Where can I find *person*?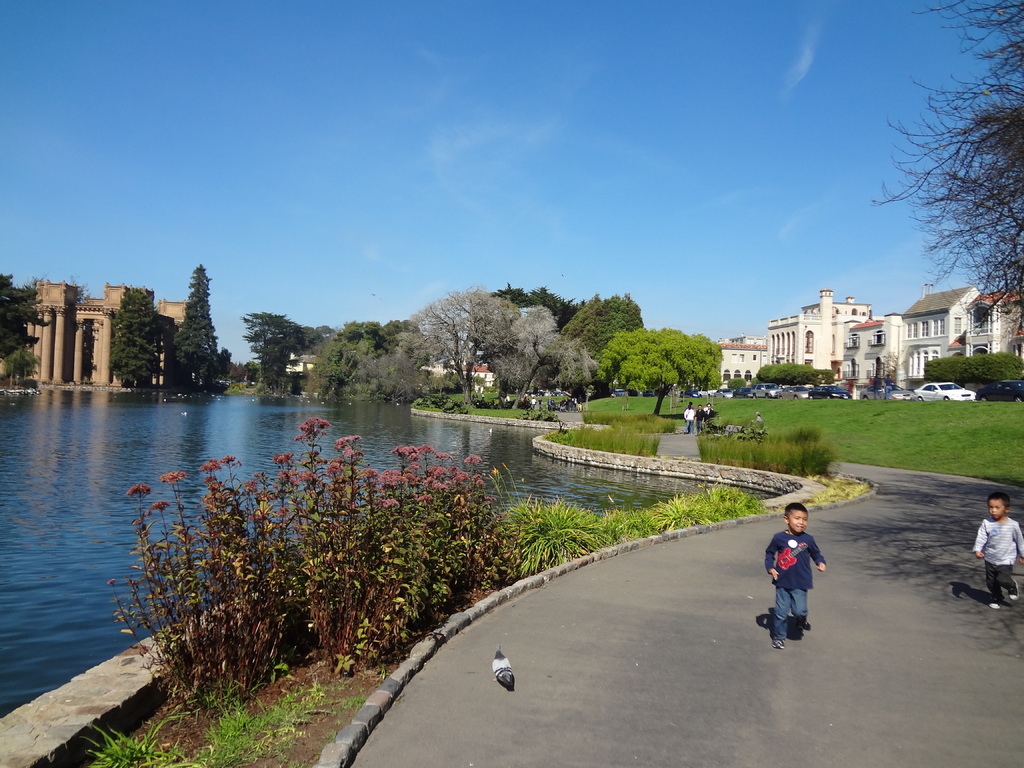
You can find it at 683 404 695 433.
